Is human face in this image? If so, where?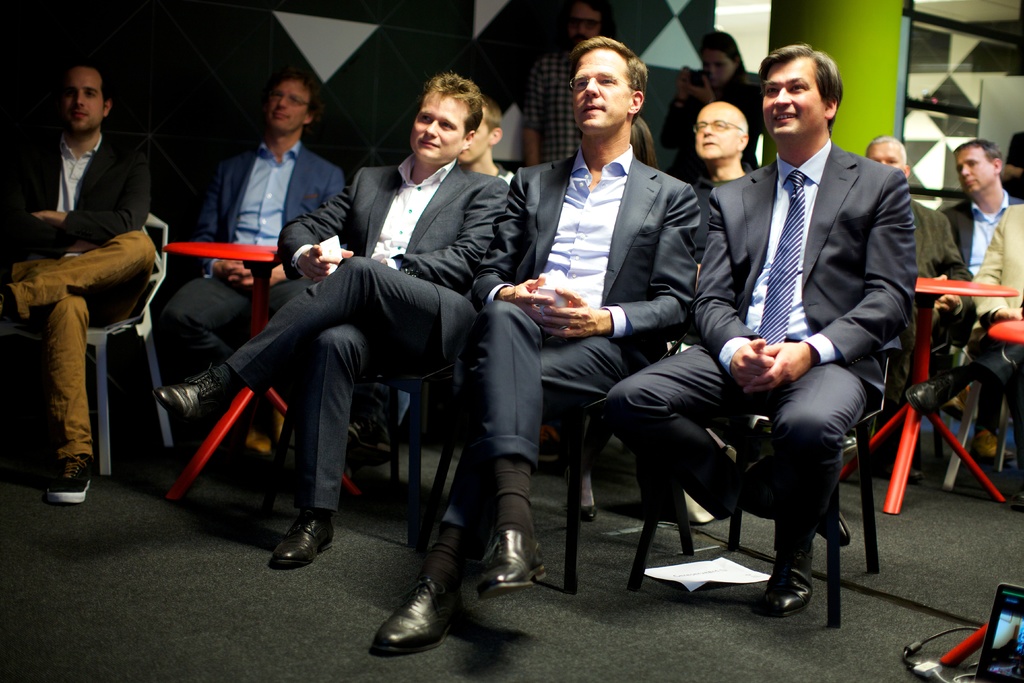
Yes, at bbox=(567, 48, 628, 132).
